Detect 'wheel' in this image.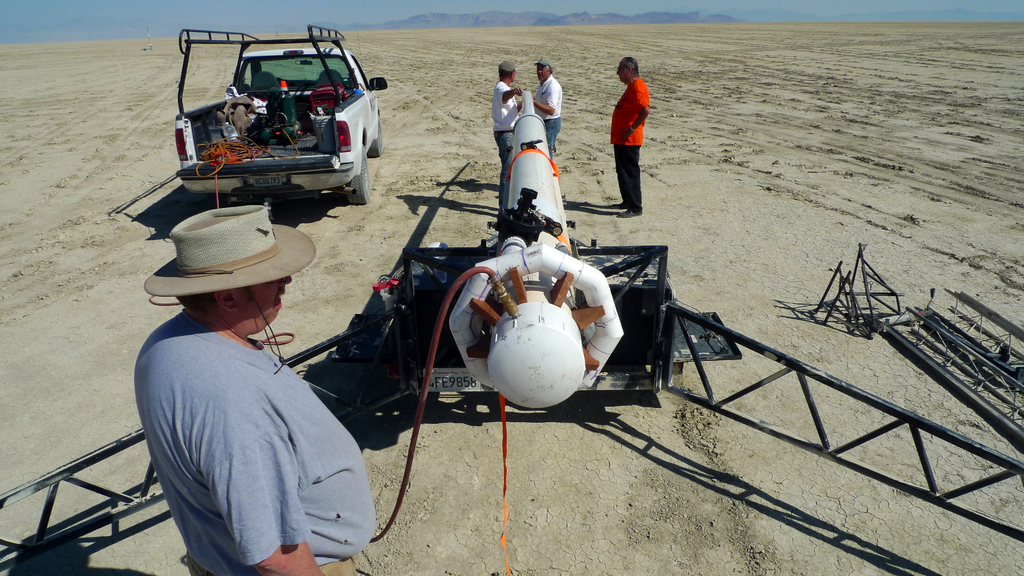
Detection: <box>349,148,371,202</box>.
